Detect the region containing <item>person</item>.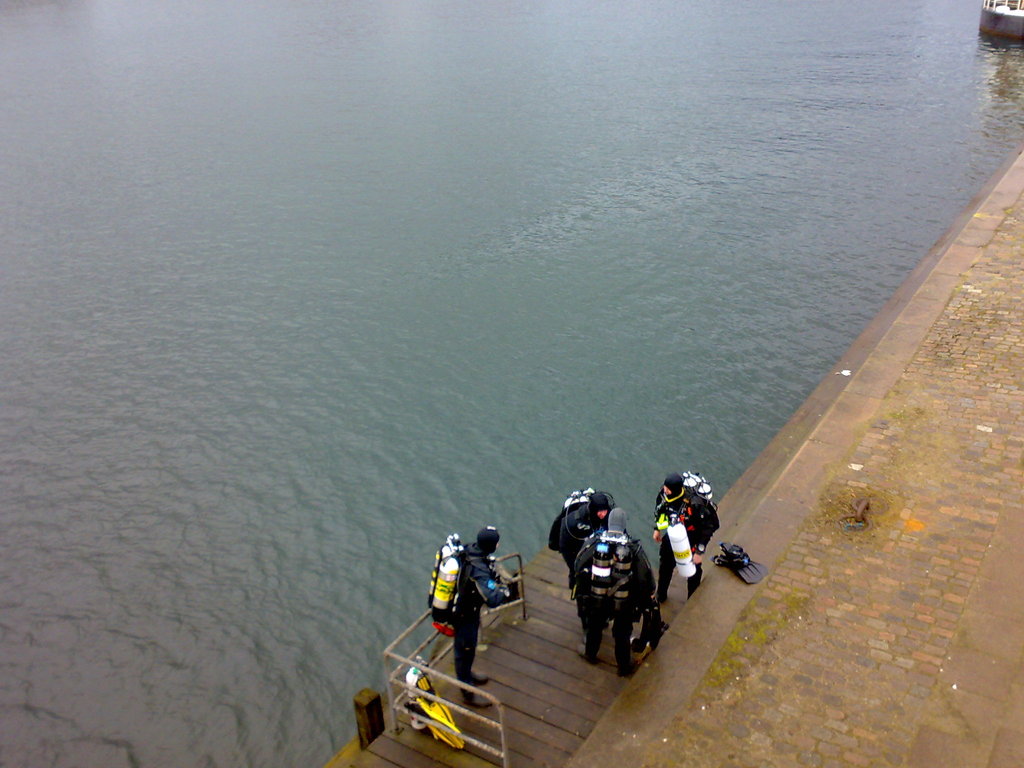
[574, 506, 632, 679].
